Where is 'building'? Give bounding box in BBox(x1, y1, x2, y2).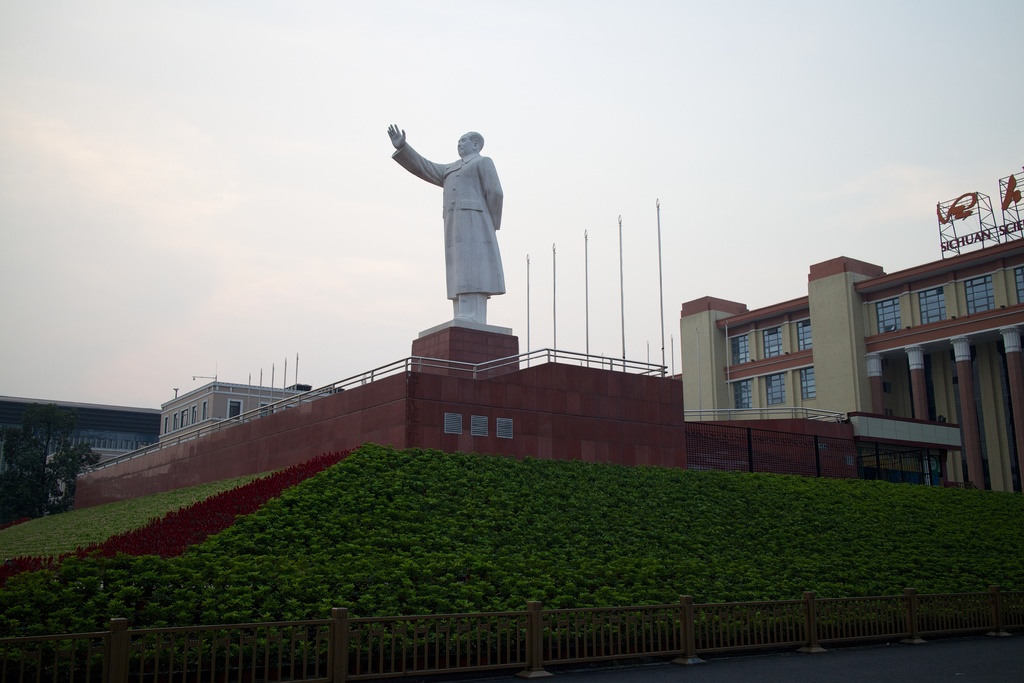
BBox(678, 167, 1023, 493).
